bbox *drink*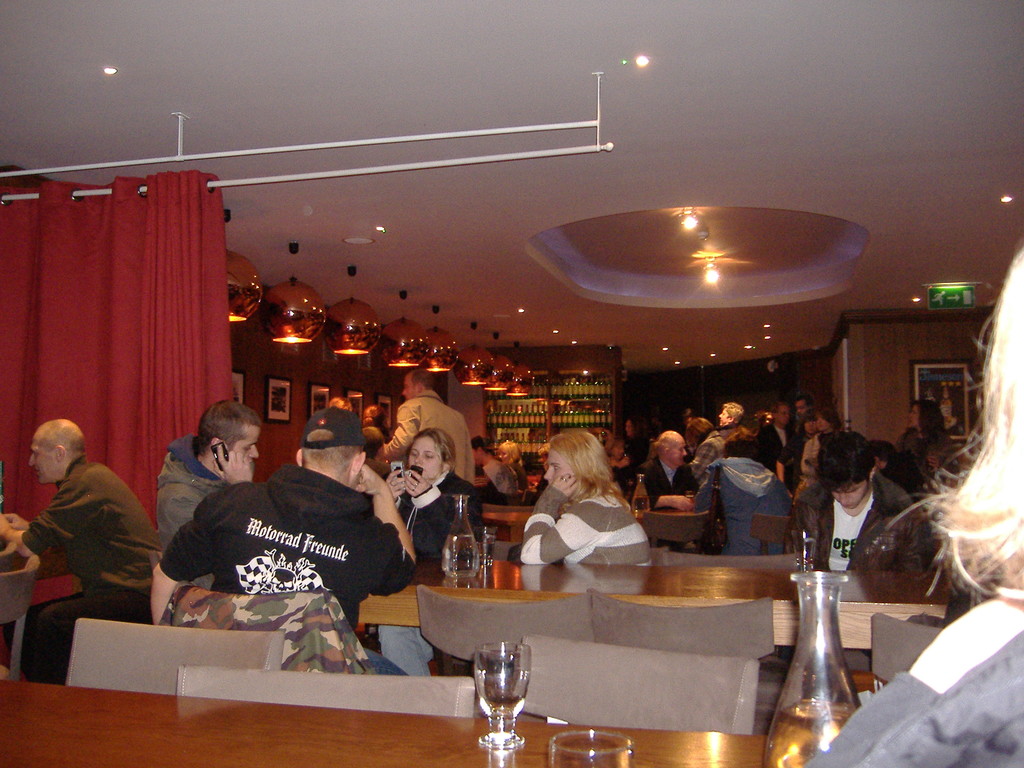
region(477, 667, 532, 720)
